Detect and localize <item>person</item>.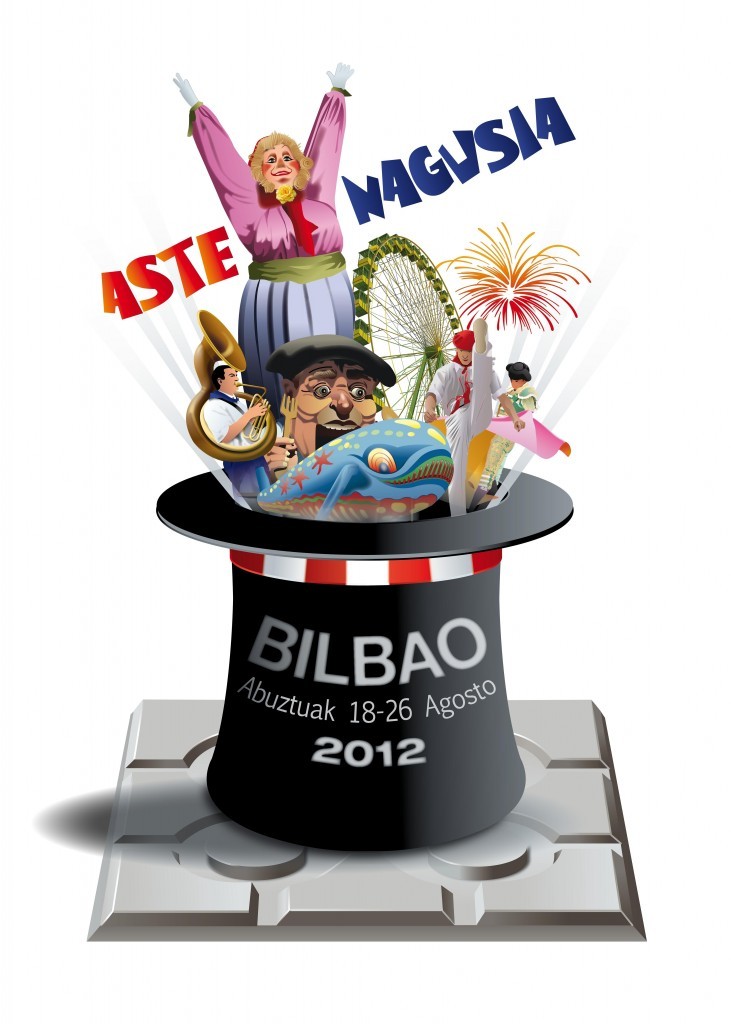
Localized at (left=420, top=340, right=519, bottom=514).
